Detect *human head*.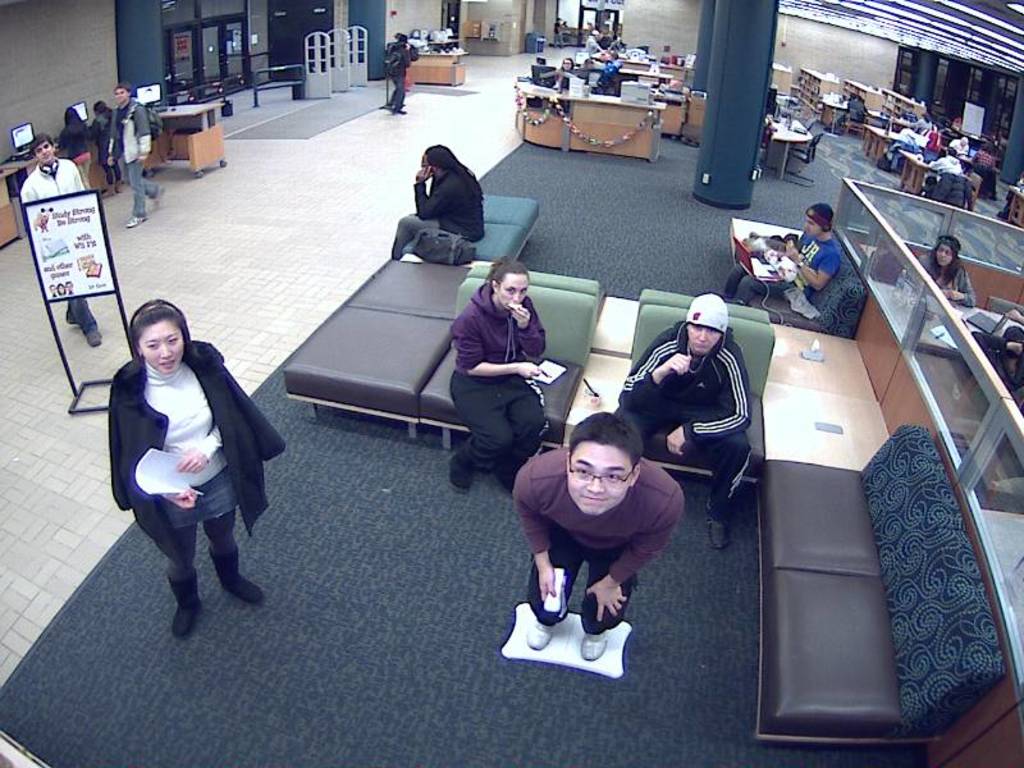
Detected at (left=804, top=202, right=833, bottom=237).
